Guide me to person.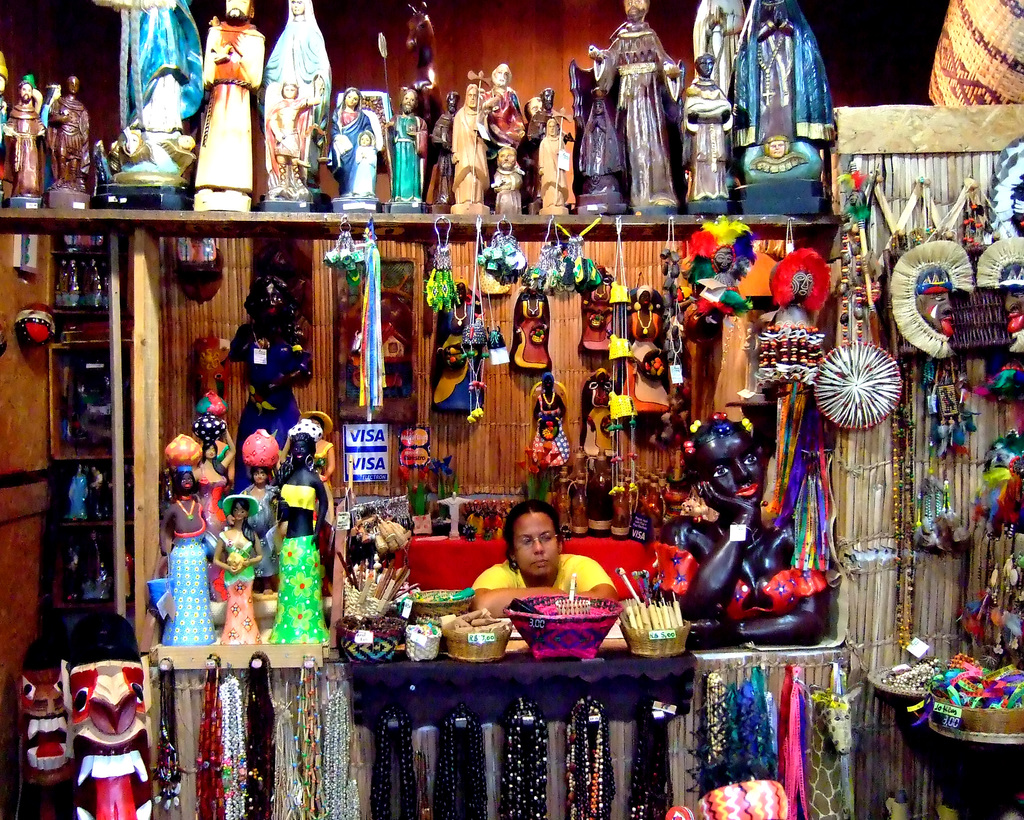
Guidance: 259,0,314,210.
